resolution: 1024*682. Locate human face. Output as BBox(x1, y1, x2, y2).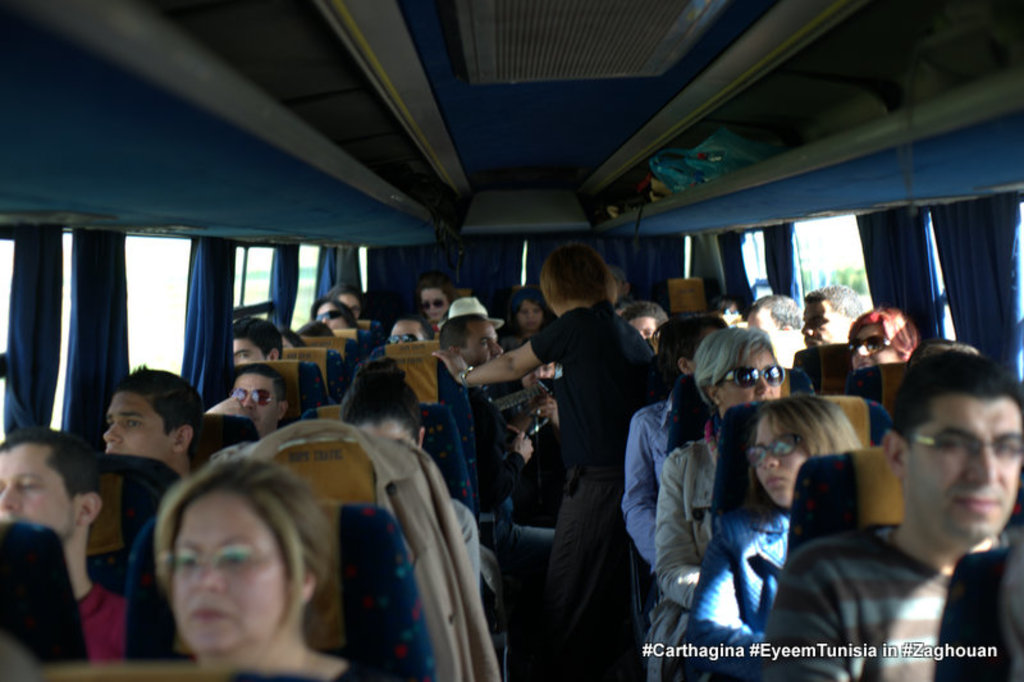
BBox(312, 303, 344, 330).
